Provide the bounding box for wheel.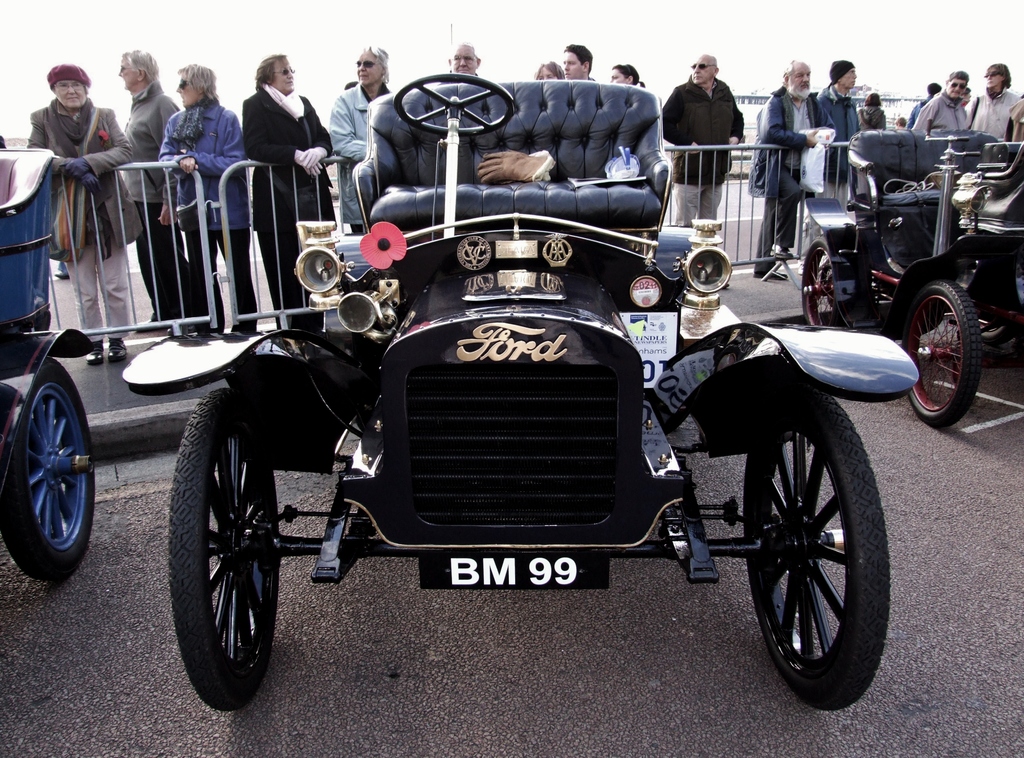
[x1=899, y1=285, x2=985, y2=425].
